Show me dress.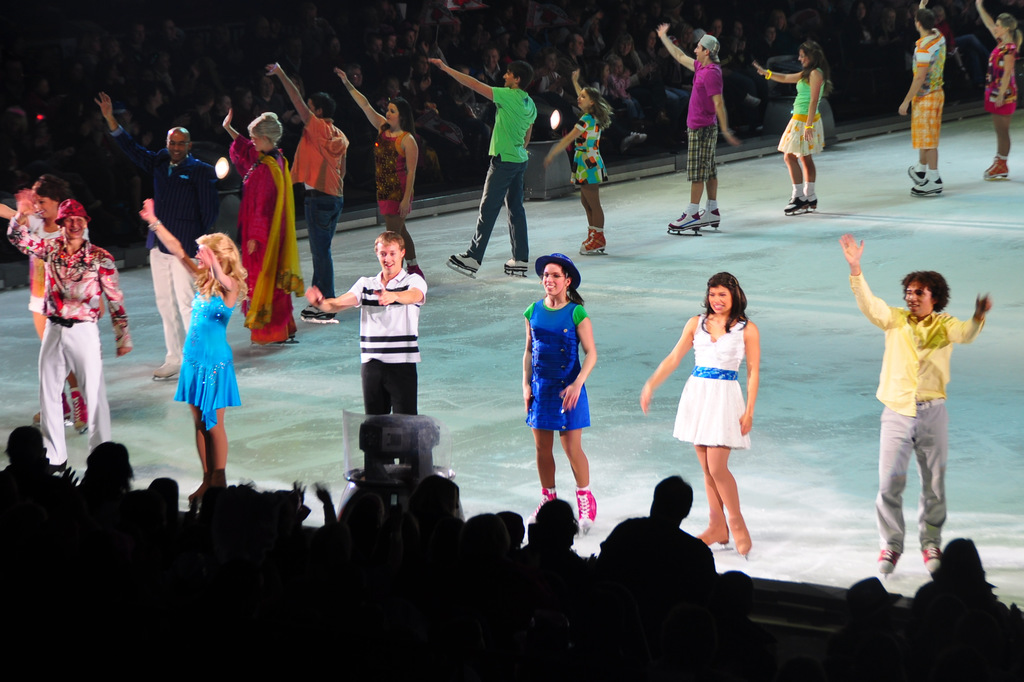
dress is here: (left=575, top=111, right=613, bottom=186).
